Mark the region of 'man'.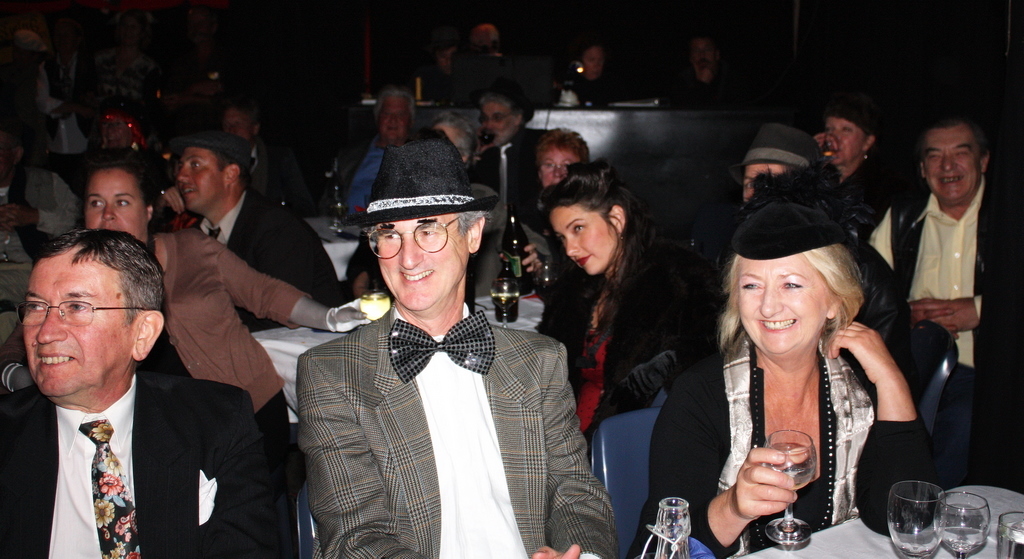
Region: [297, 143, 621, 558].
